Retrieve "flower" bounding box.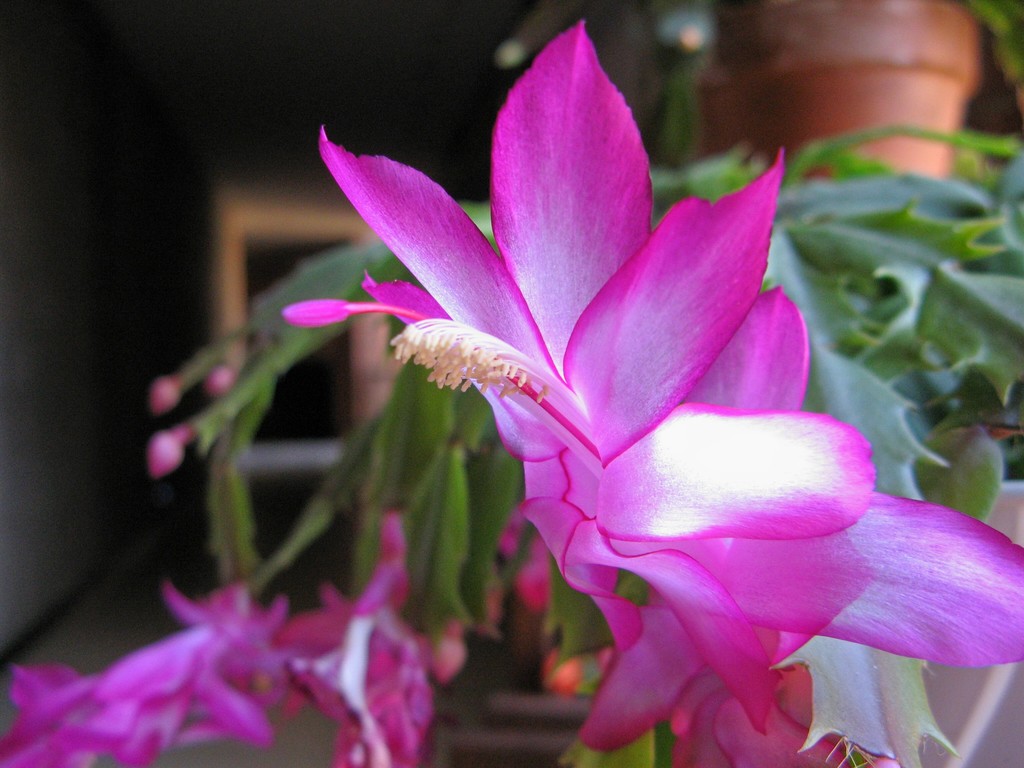
Bounding box: 0:585:301:767.
